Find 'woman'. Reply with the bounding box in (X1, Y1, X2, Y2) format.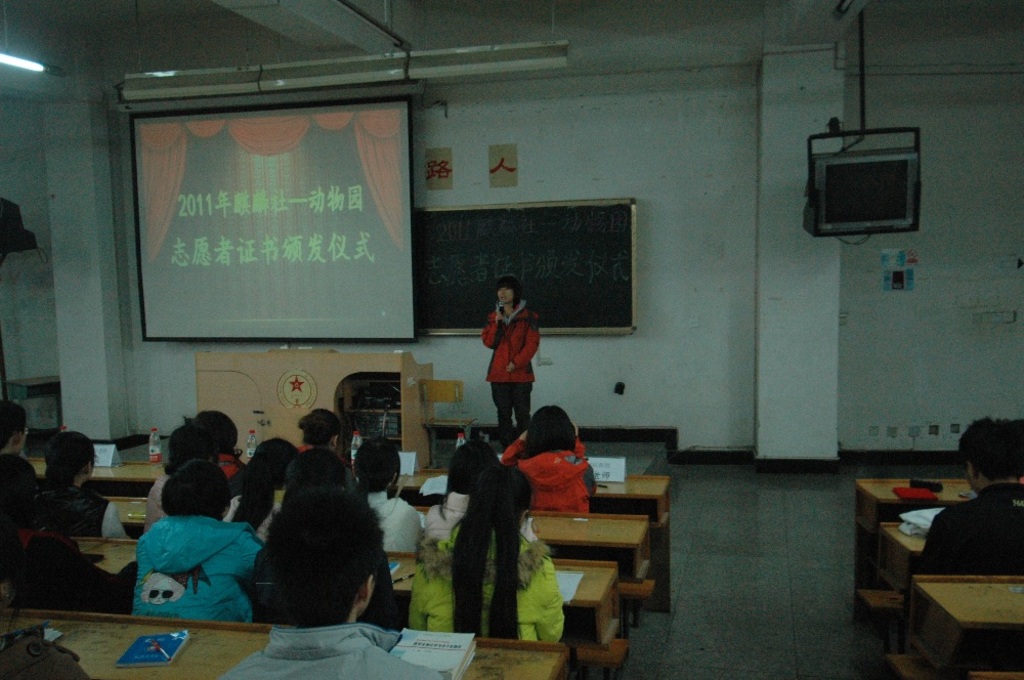
(35, 429, 131, 536).
